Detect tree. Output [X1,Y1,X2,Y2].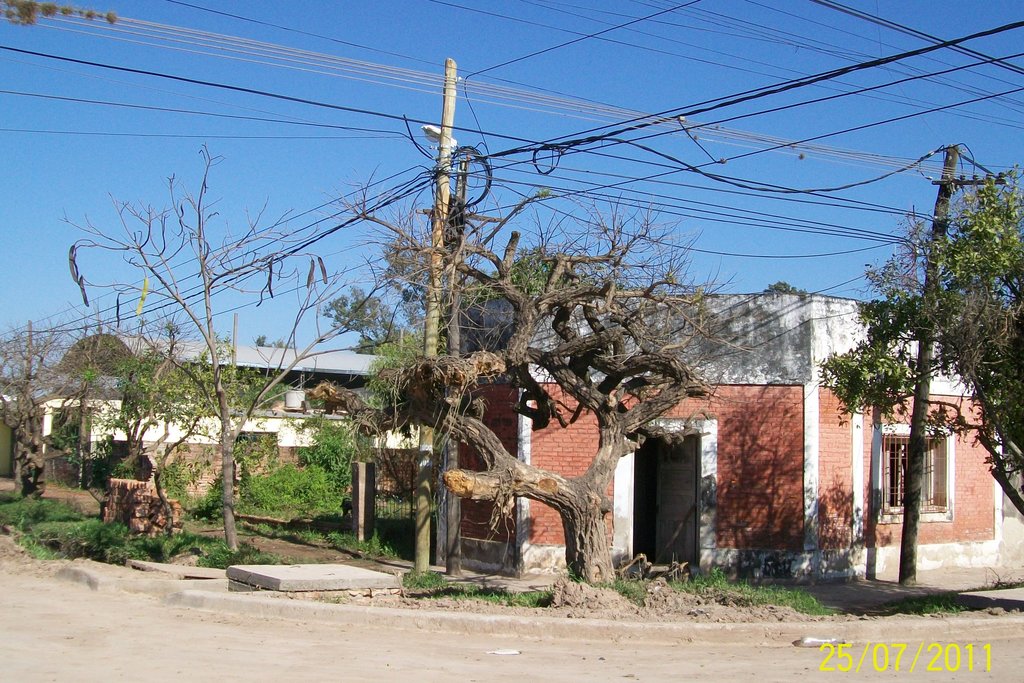
[0,322,79,514].
